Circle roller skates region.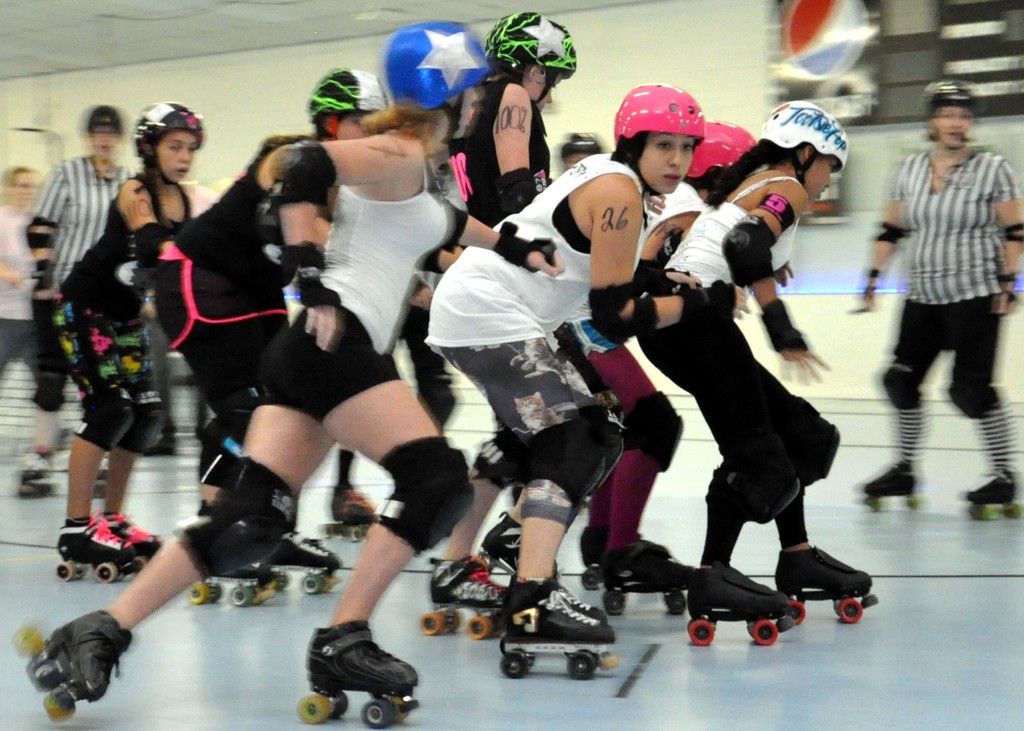
Region: <region>966, 468, 1018, 522</region>.
